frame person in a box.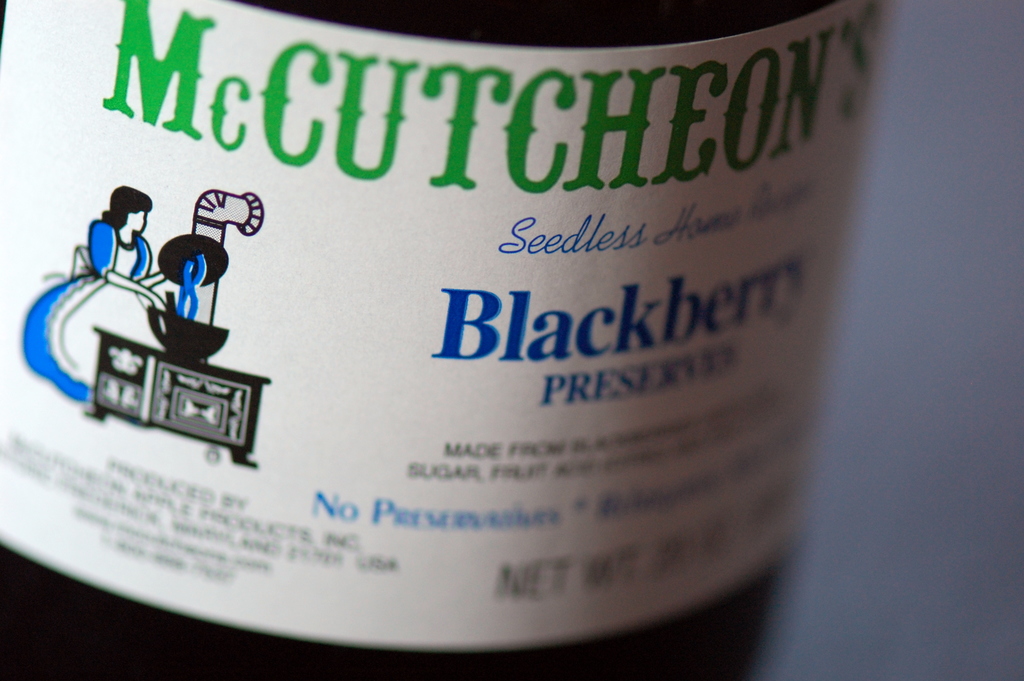
select_region(19, 186, 168, 400).
